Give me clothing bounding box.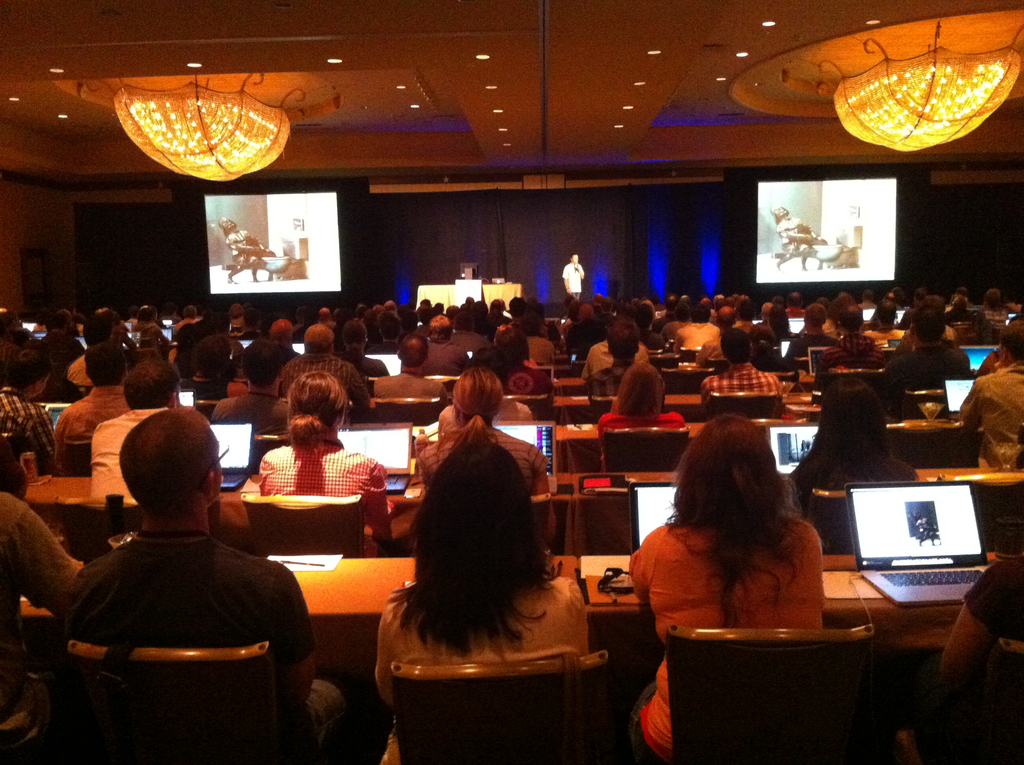
select_region(28, 342, 86, 378).
